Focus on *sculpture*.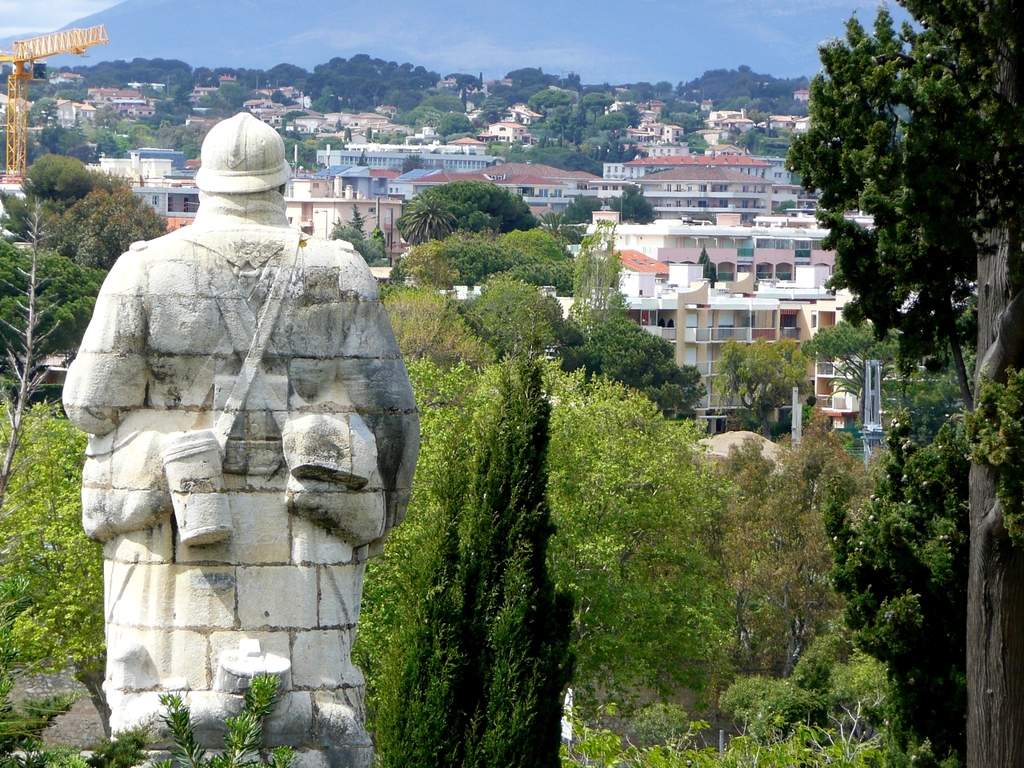
Focused at [78,118,422,702].
